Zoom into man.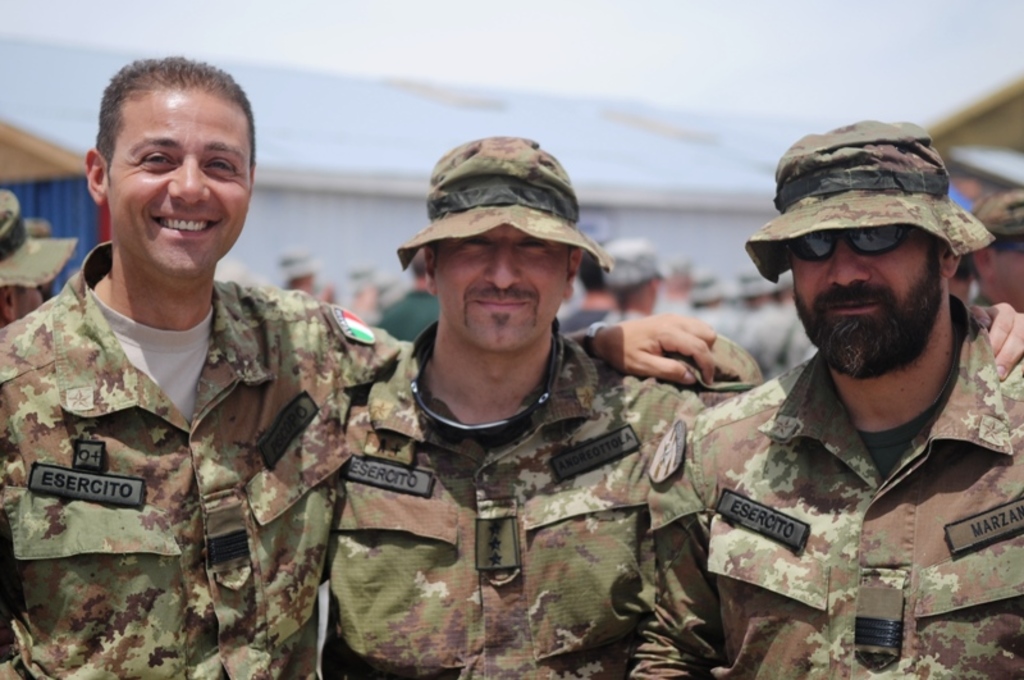
Zoom target: [315,132,705,679].
